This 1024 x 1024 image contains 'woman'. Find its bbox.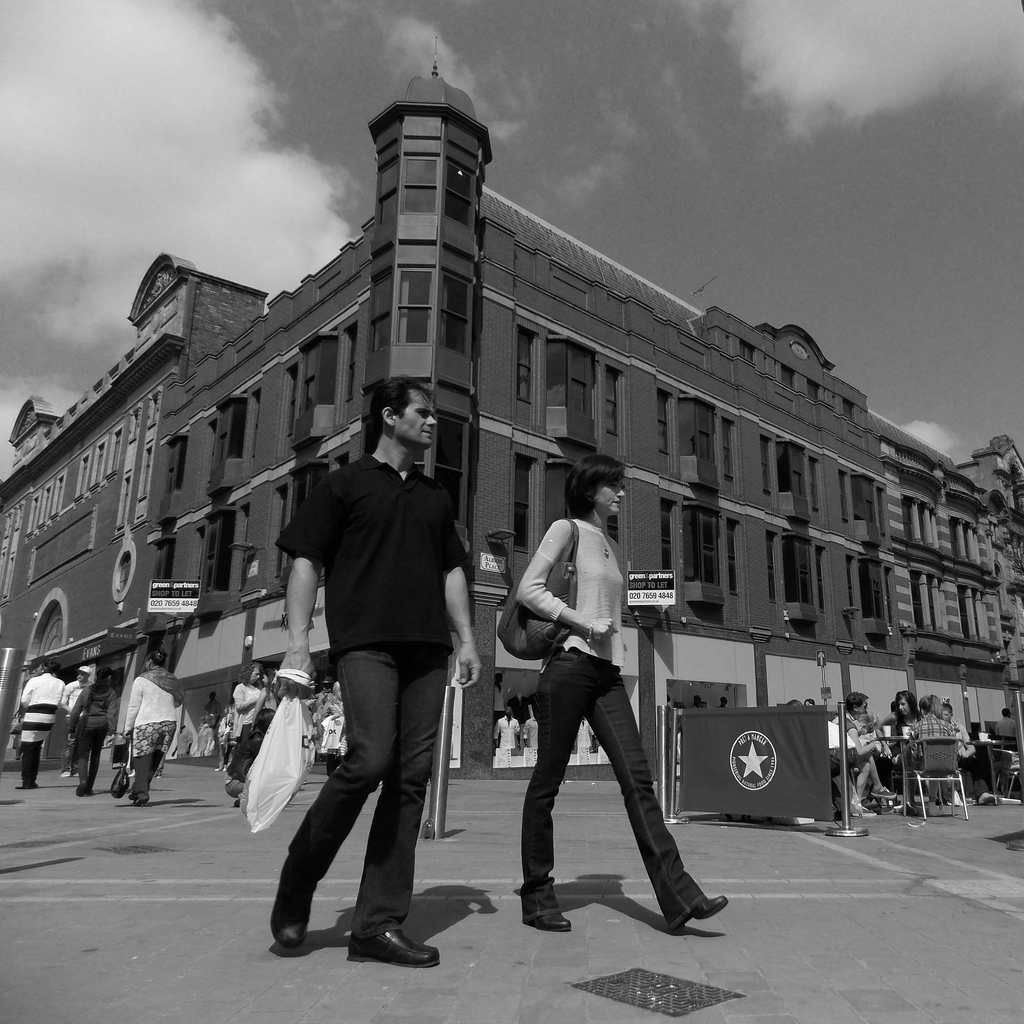
[left=15, top=660, right=66, bottom=790].
